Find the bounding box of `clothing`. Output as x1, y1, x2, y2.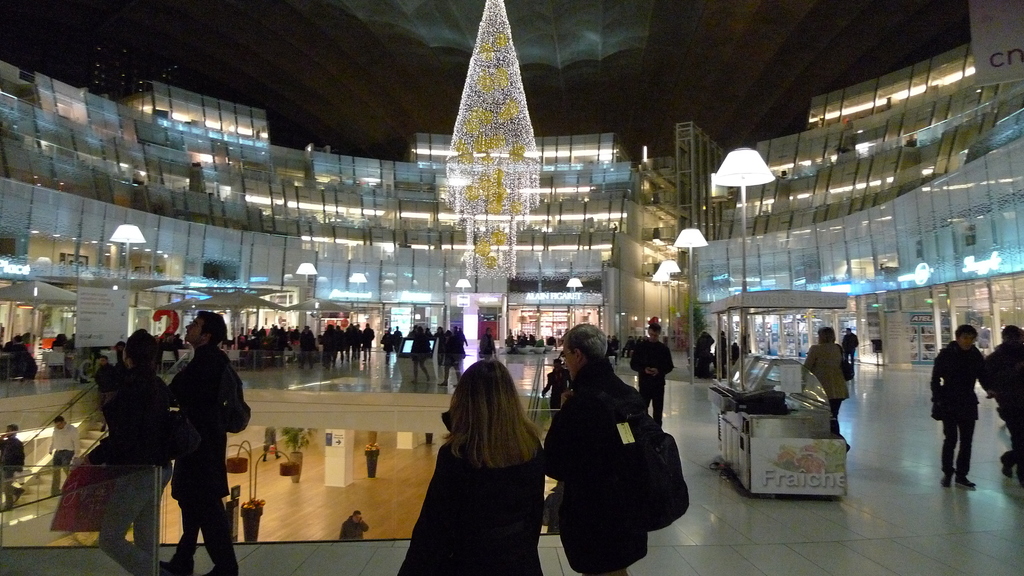
96, 368, 109, 385.
